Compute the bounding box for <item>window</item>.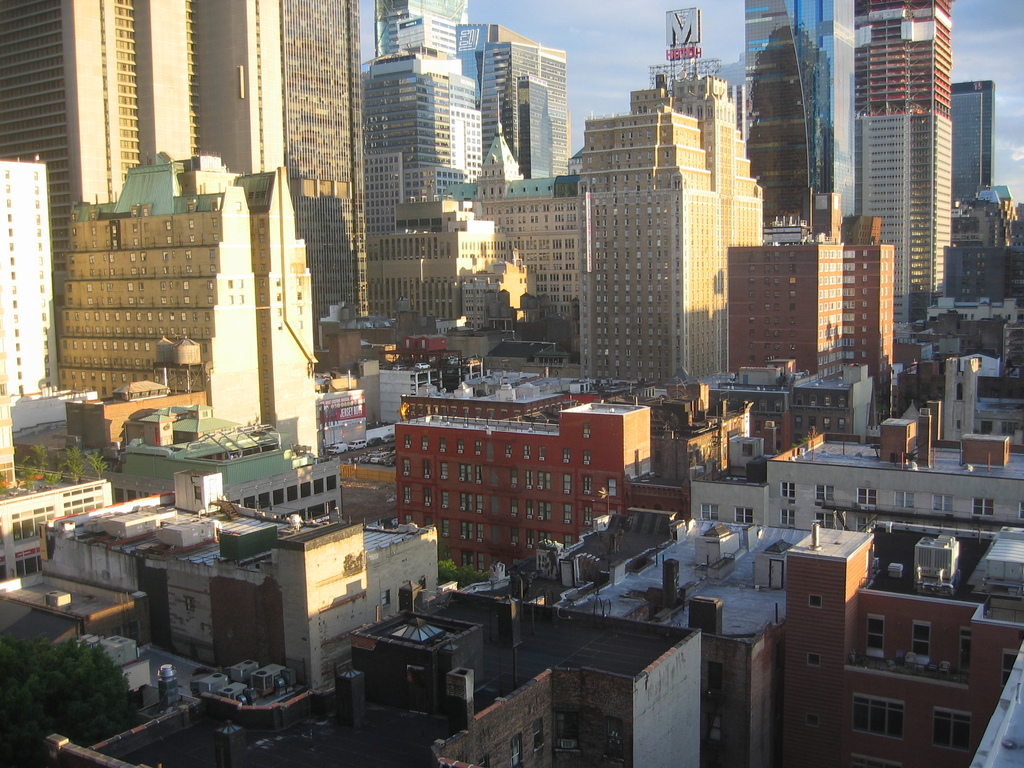
crop(805, 713, 820, 728).
